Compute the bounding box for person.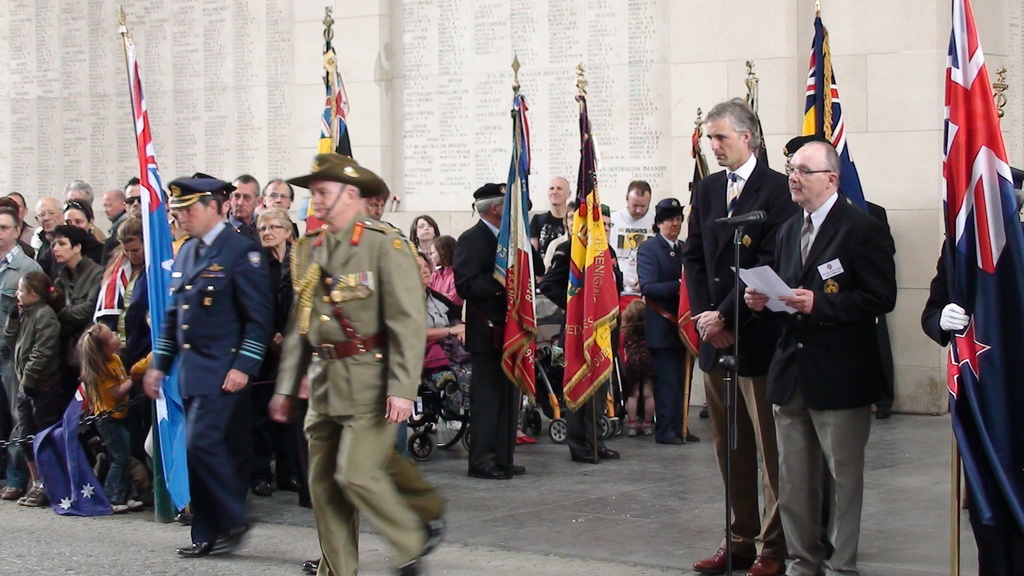
24:205:192:504.
